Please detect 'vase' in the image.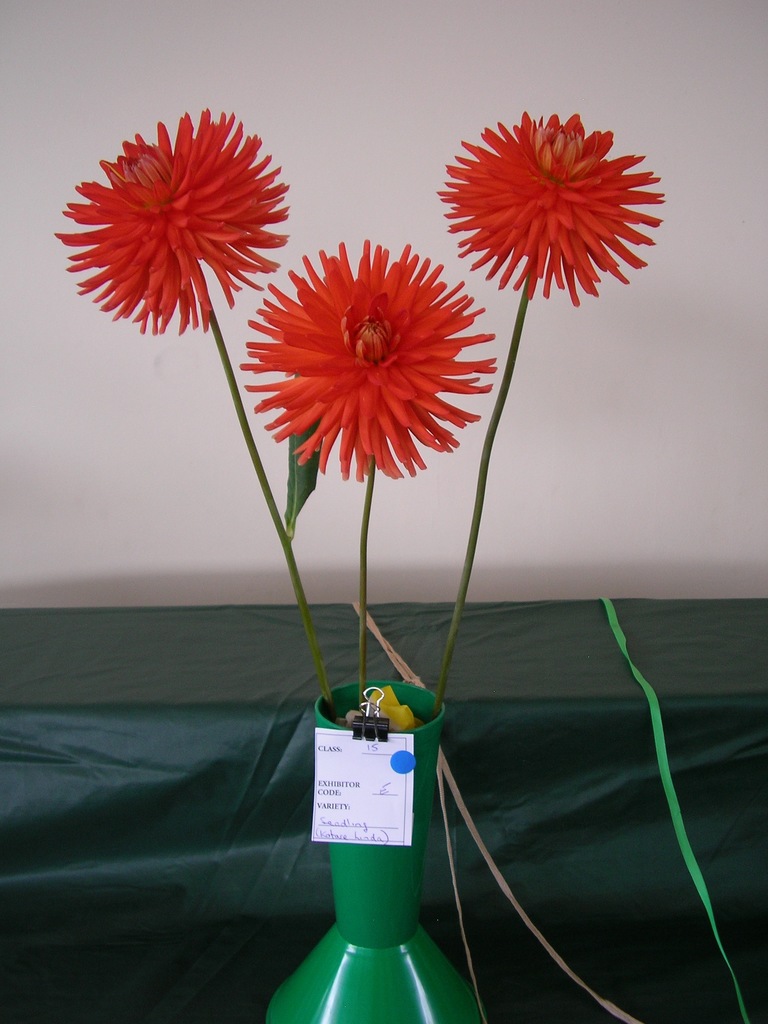
rect(264, 674, 484, 1023).
